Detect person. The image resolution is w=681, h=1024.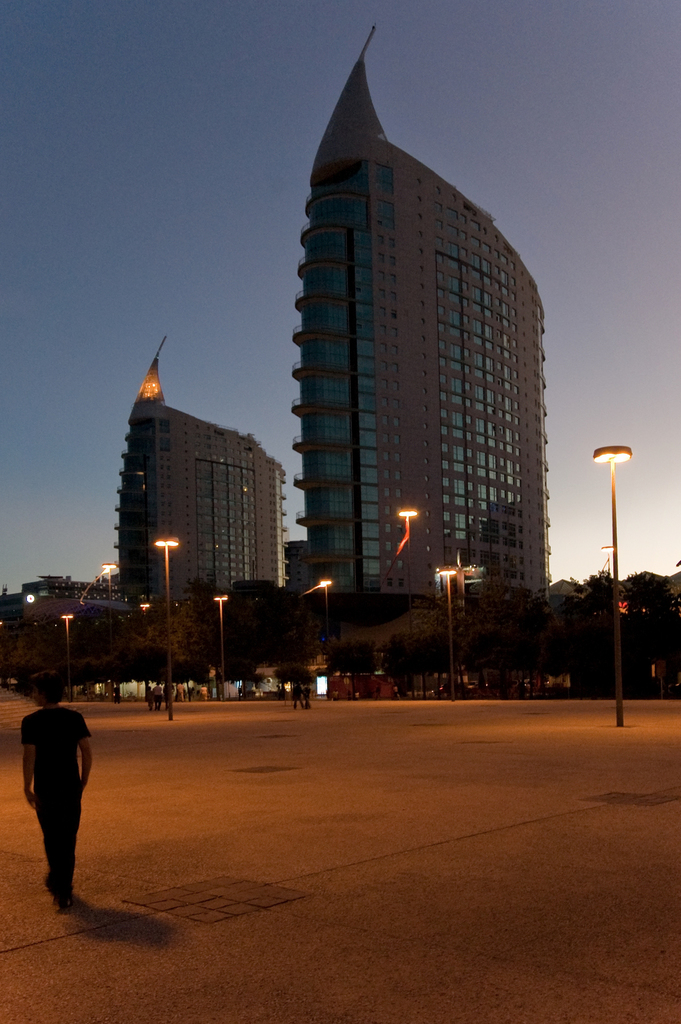
rect(111, 684, 121, 705).
